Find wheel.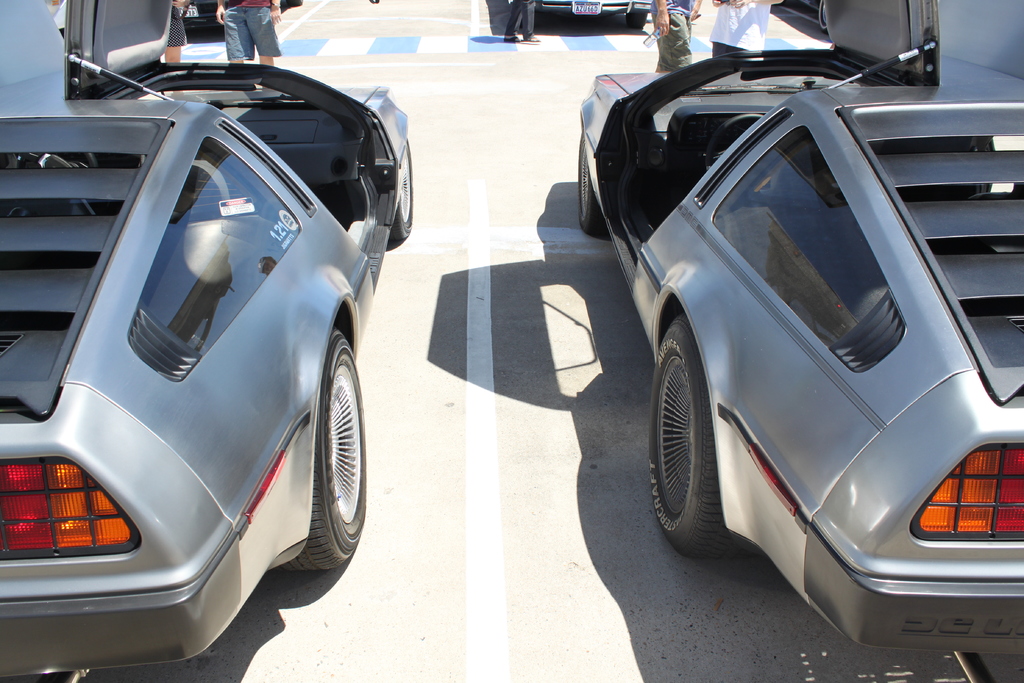
(left=281, top=318, right=374, bottom=584).
